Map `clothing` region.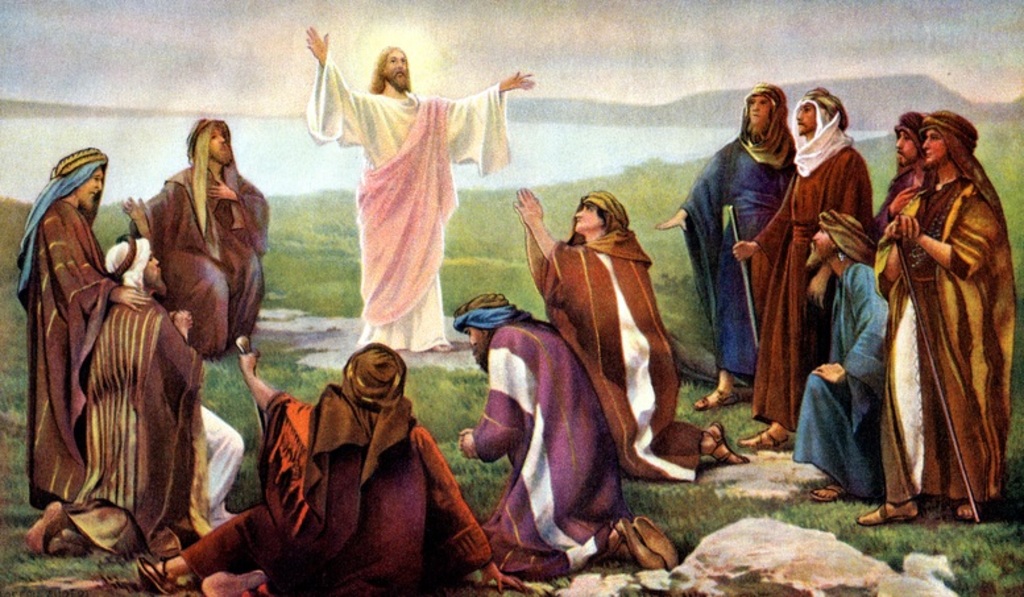
Mapped to 872 128 1007 522.
